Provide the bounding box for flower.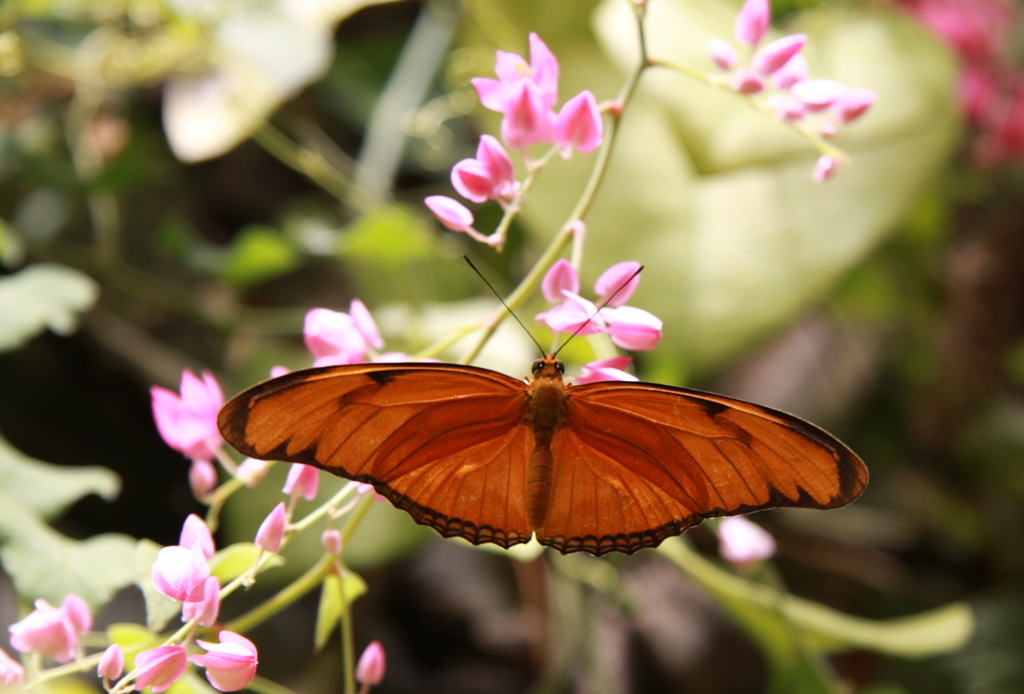
left=573, top=355, right=637, bottom=380.
